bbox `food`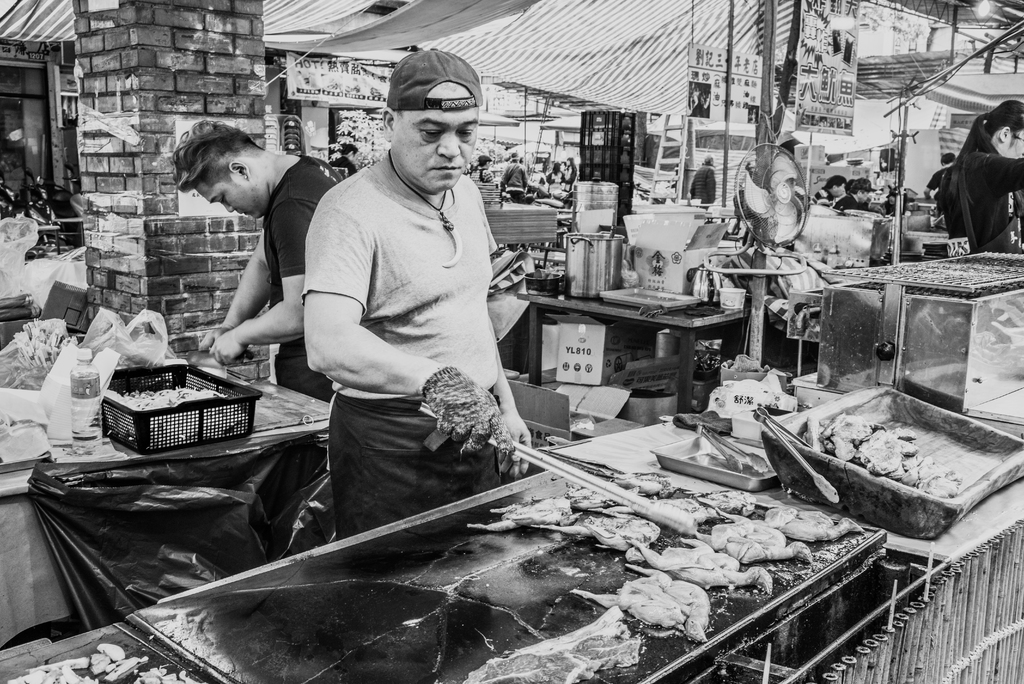
<bbox>615, 584, 713, 646</bbox>
